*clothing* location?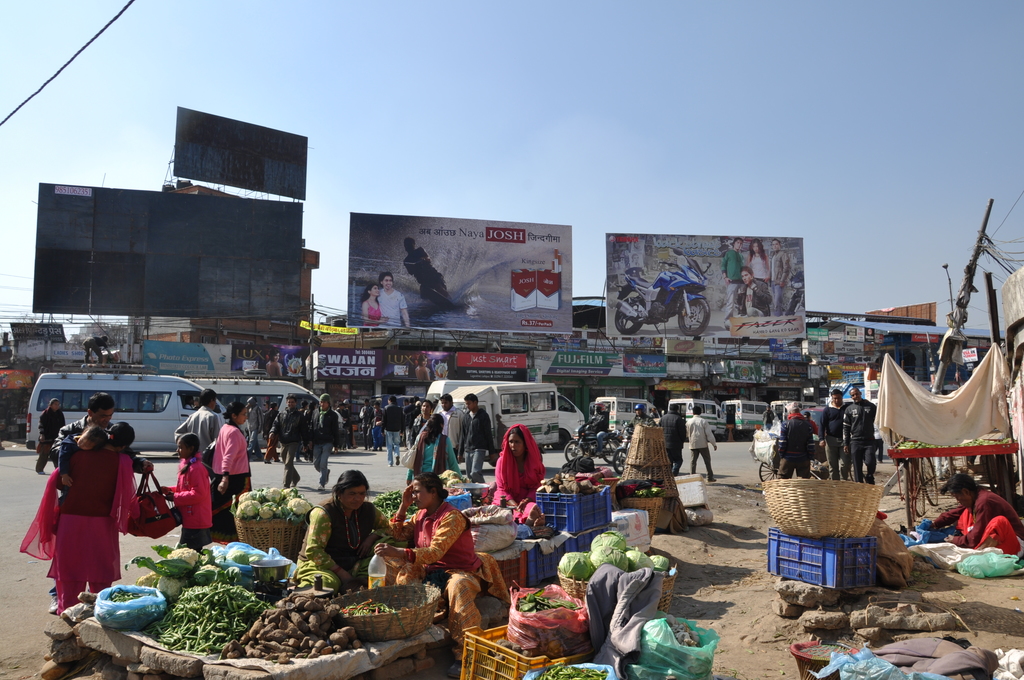
770 248 784 309
